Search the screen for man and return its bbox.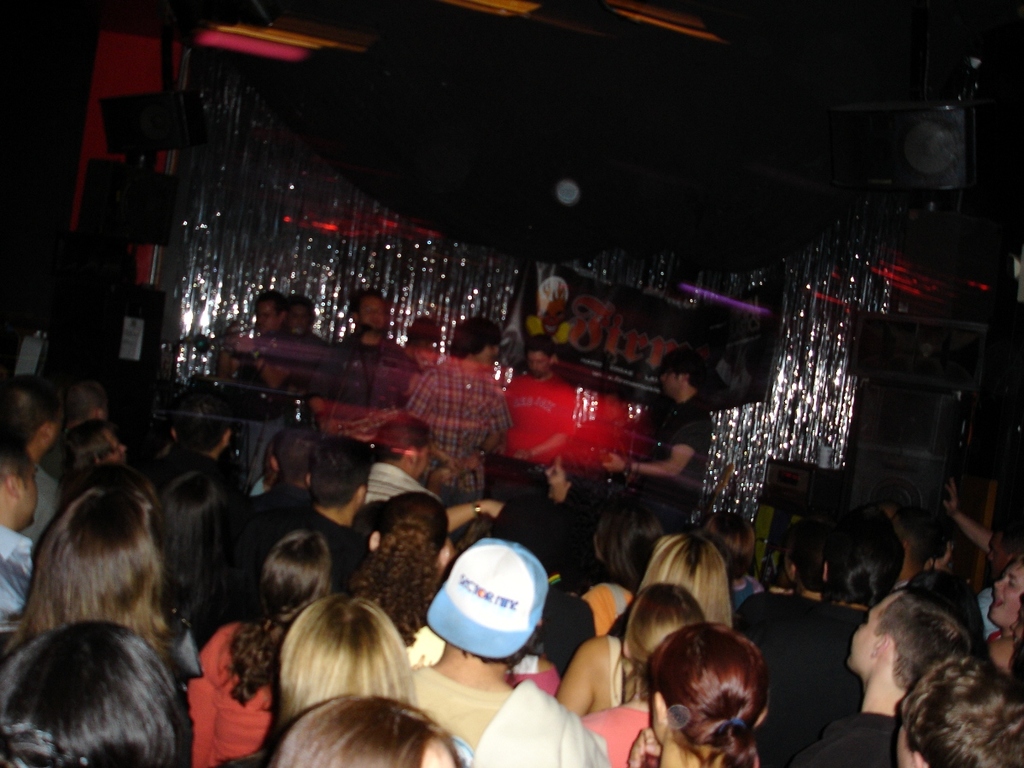
Found: (left=215, top=293, right=295, bottom=492).
